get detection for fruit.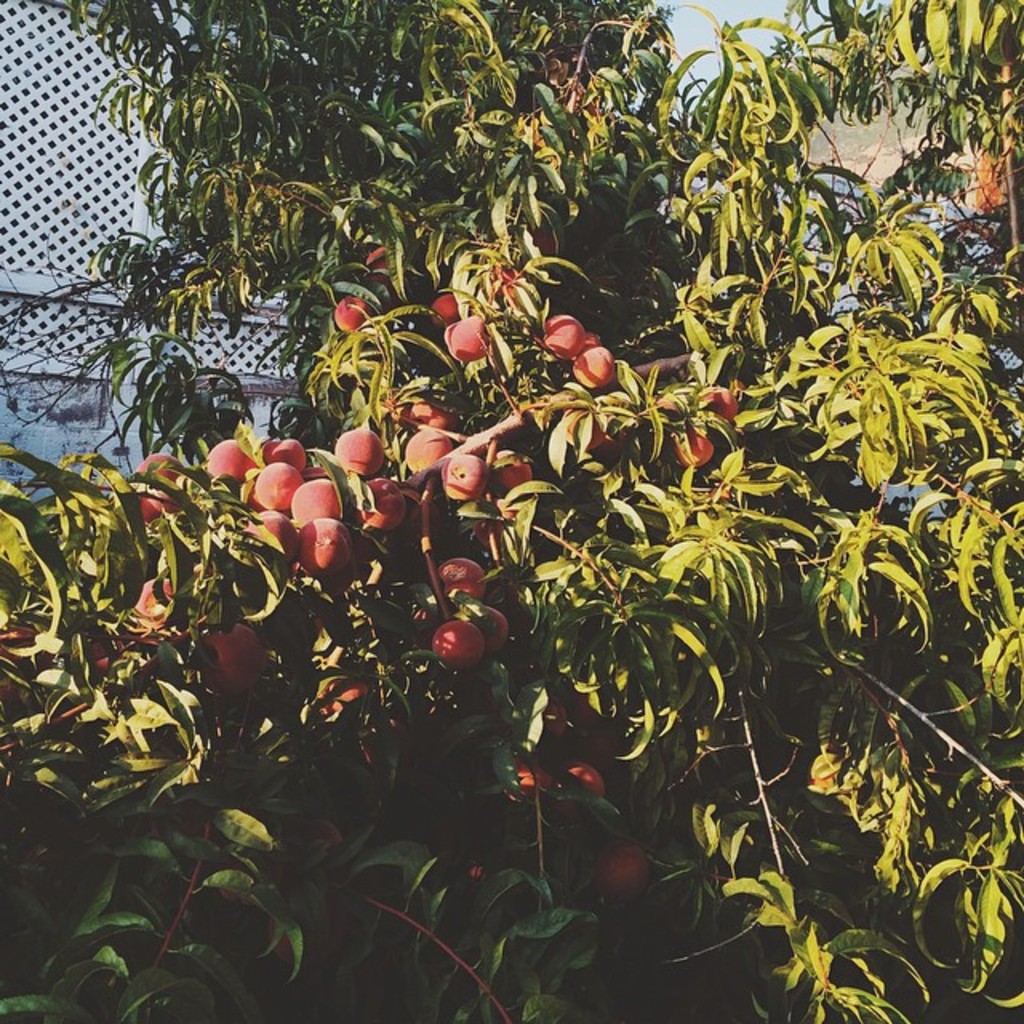
Detection: left=131, top=493, right=181, bottom=522.
